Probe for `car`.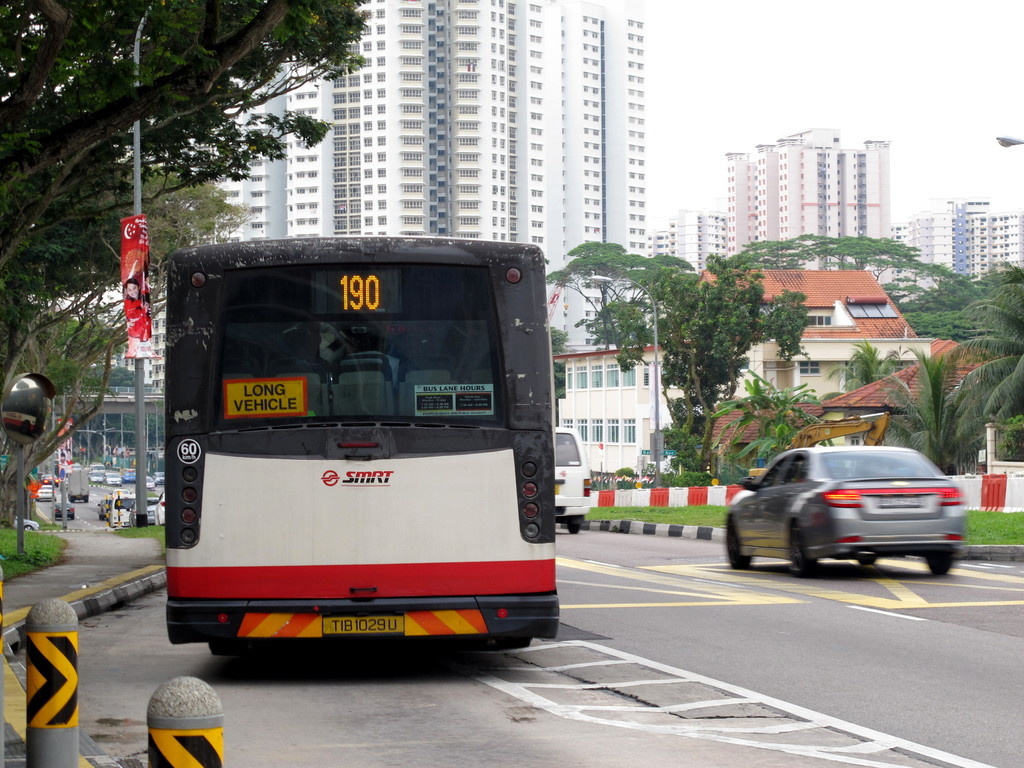
Probe result: [31, 485, 59, 500].
